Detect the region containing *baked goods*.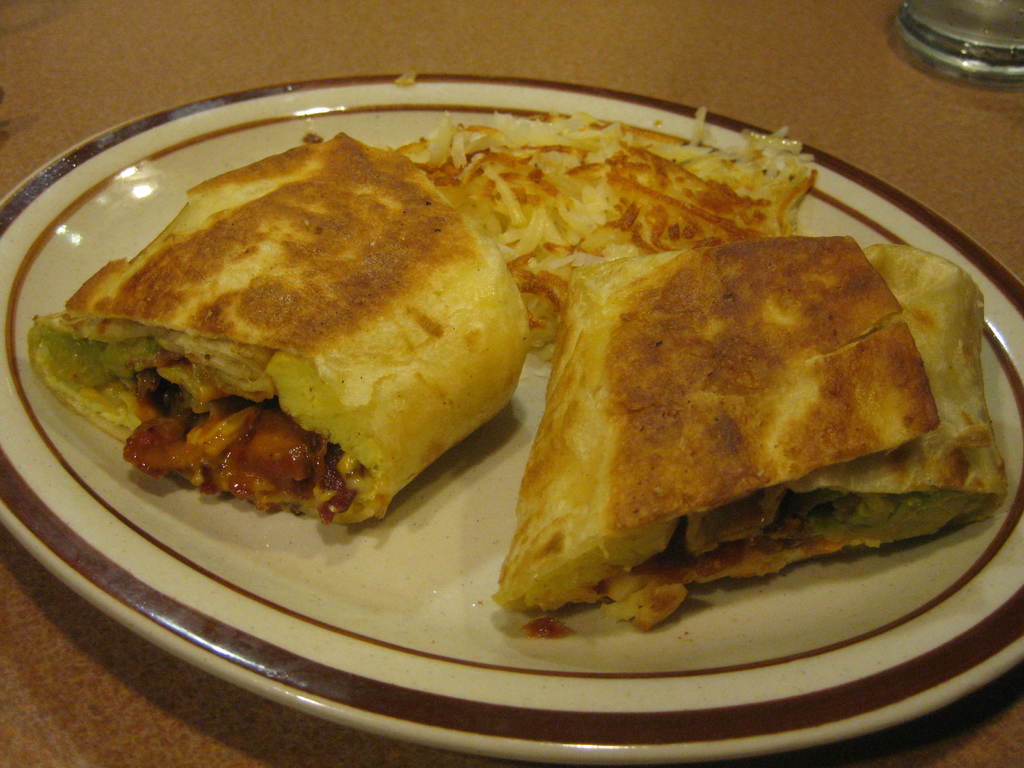
21/132/529/528.
